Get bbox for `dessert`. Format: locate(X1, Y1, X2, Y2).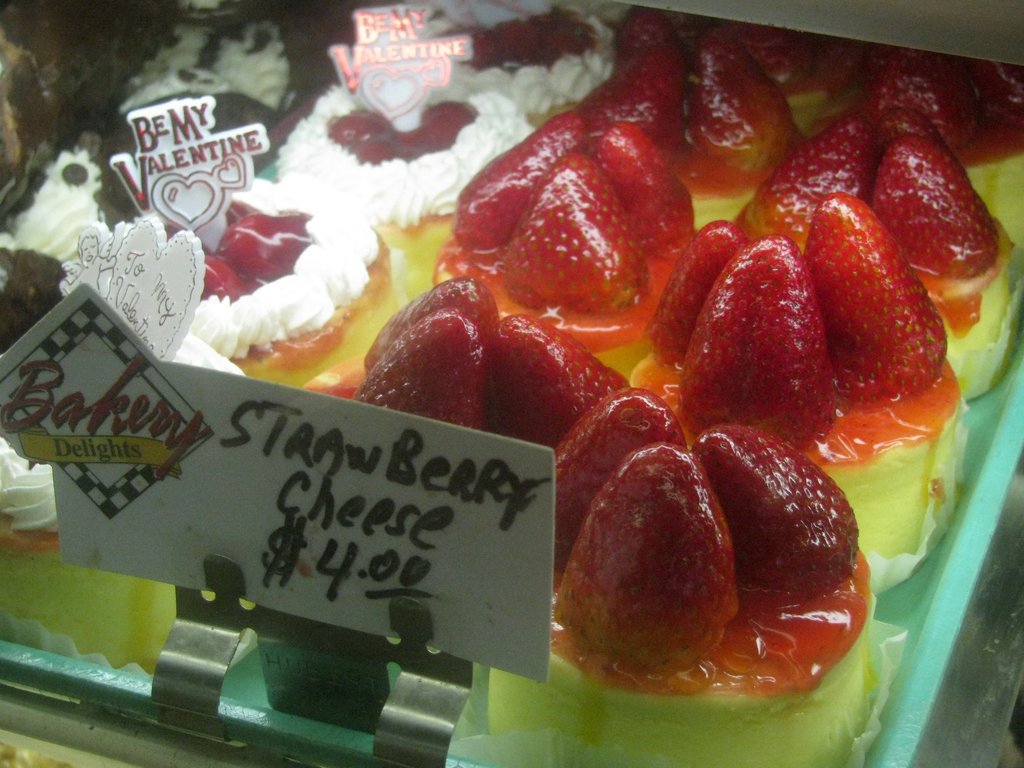
locate(869, 60, 941, 111).
